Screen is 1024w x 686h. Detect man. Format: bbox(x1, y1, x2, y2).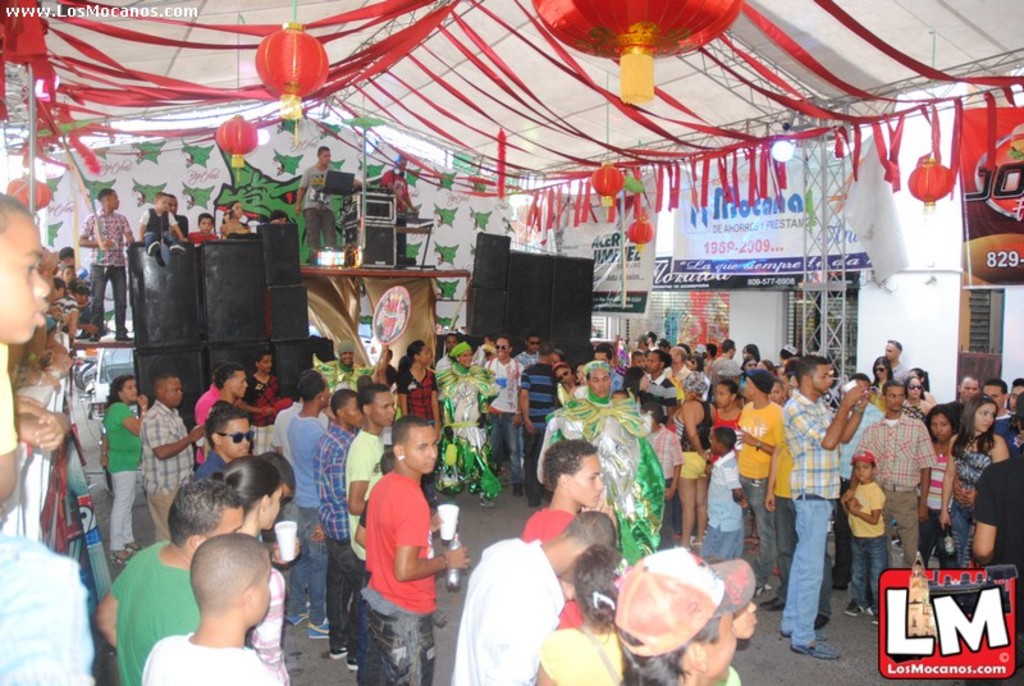
bbox(641, 351, 678, 424).
